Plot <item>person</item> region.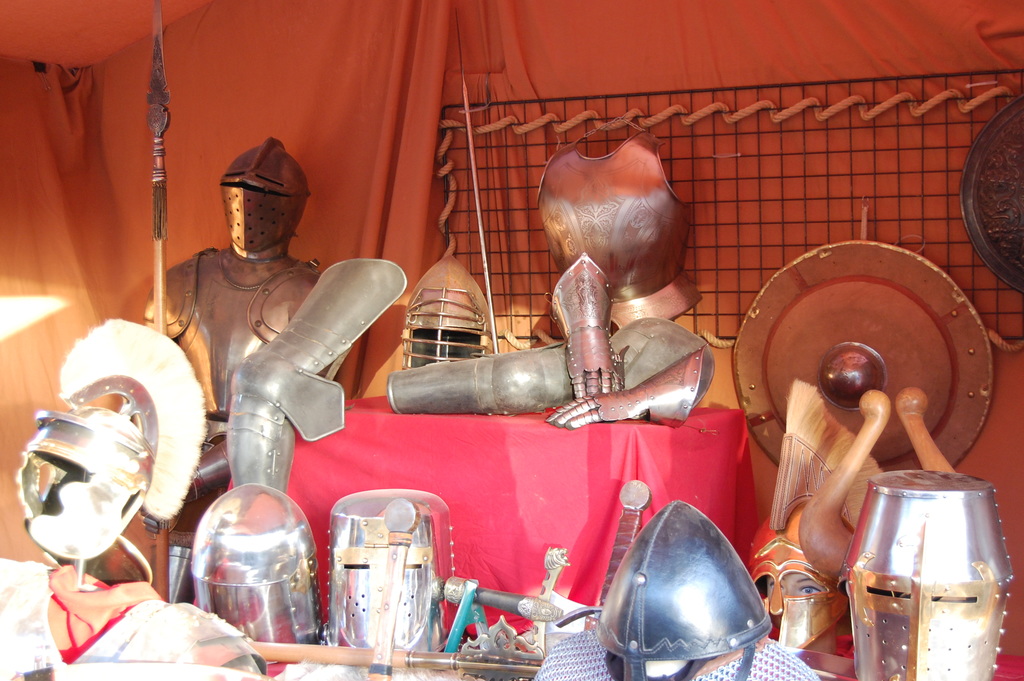
Plotted at (left=758, top=380, right=886, bottom=680).
